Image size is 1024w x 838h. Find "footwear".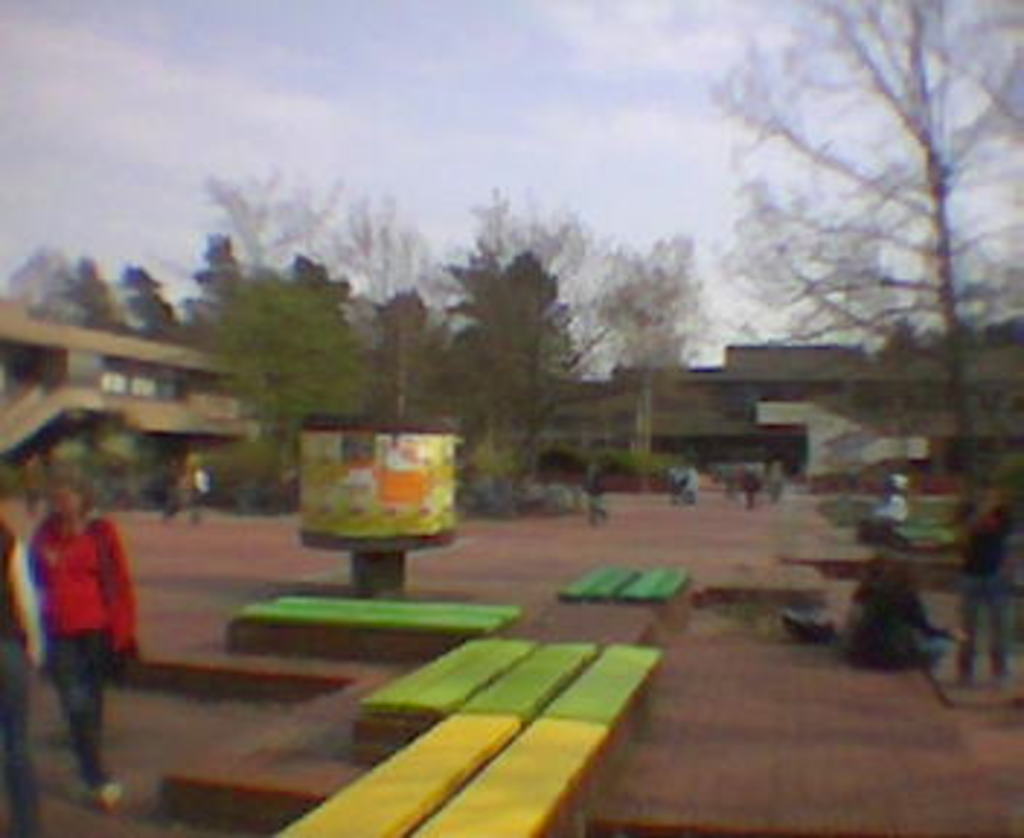
(73,771,122,815).
